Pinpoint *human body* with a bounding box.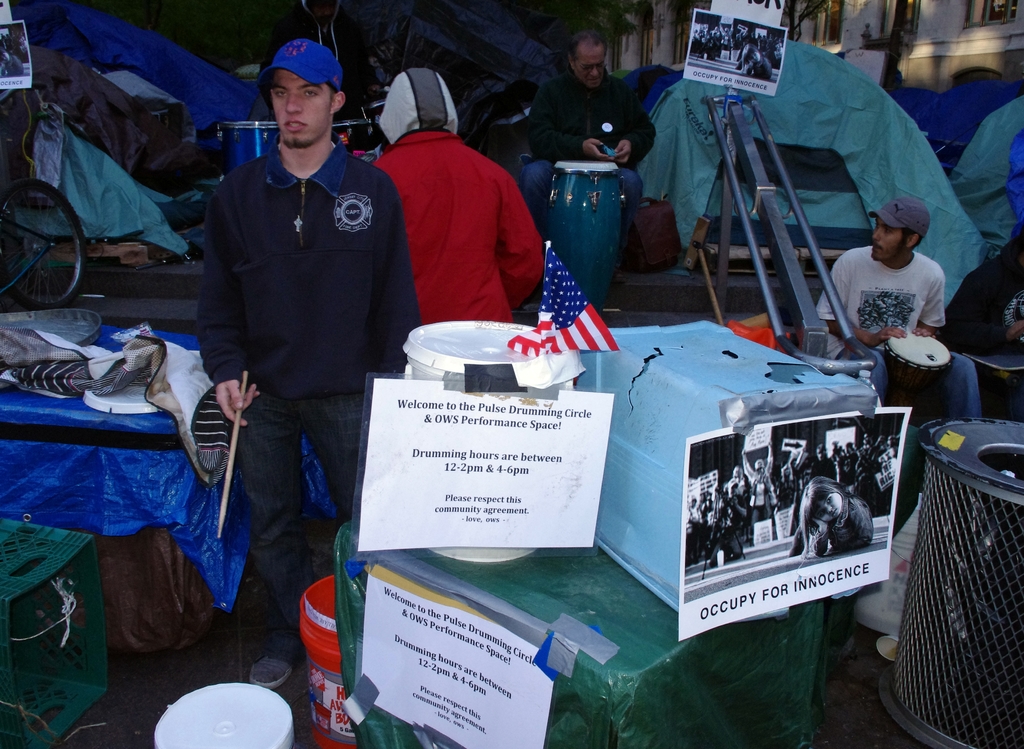
177:43:399:643.
